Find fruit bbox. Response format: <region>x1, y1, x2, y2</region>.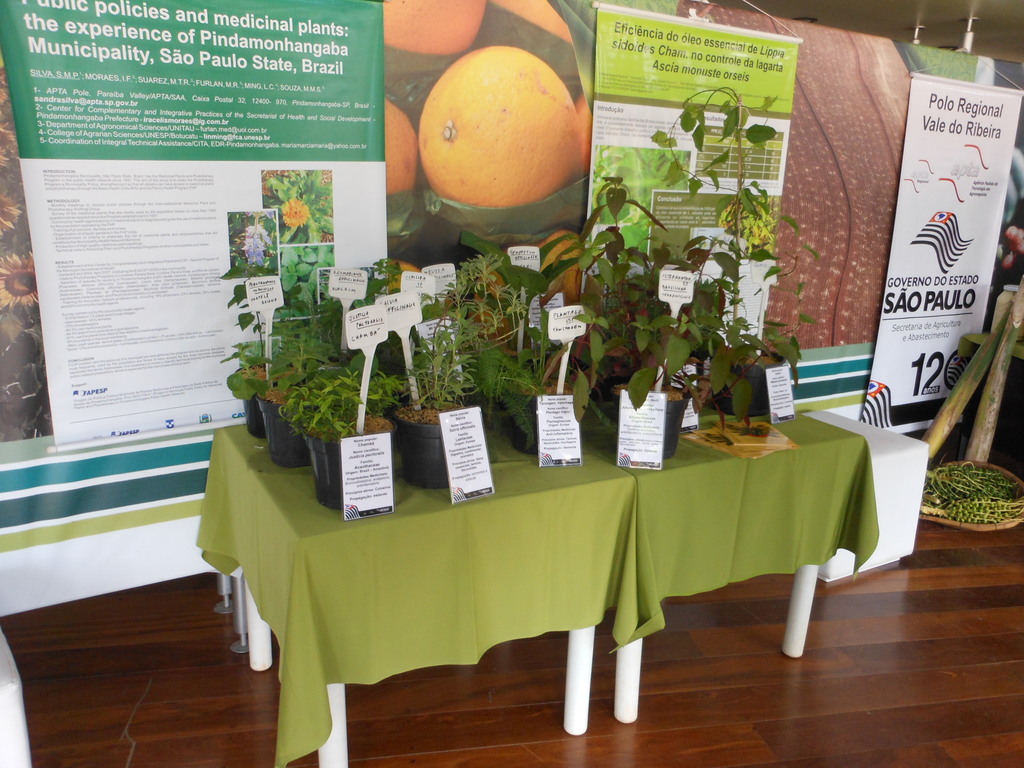
<region>382, 0, 580, 304</region>.
